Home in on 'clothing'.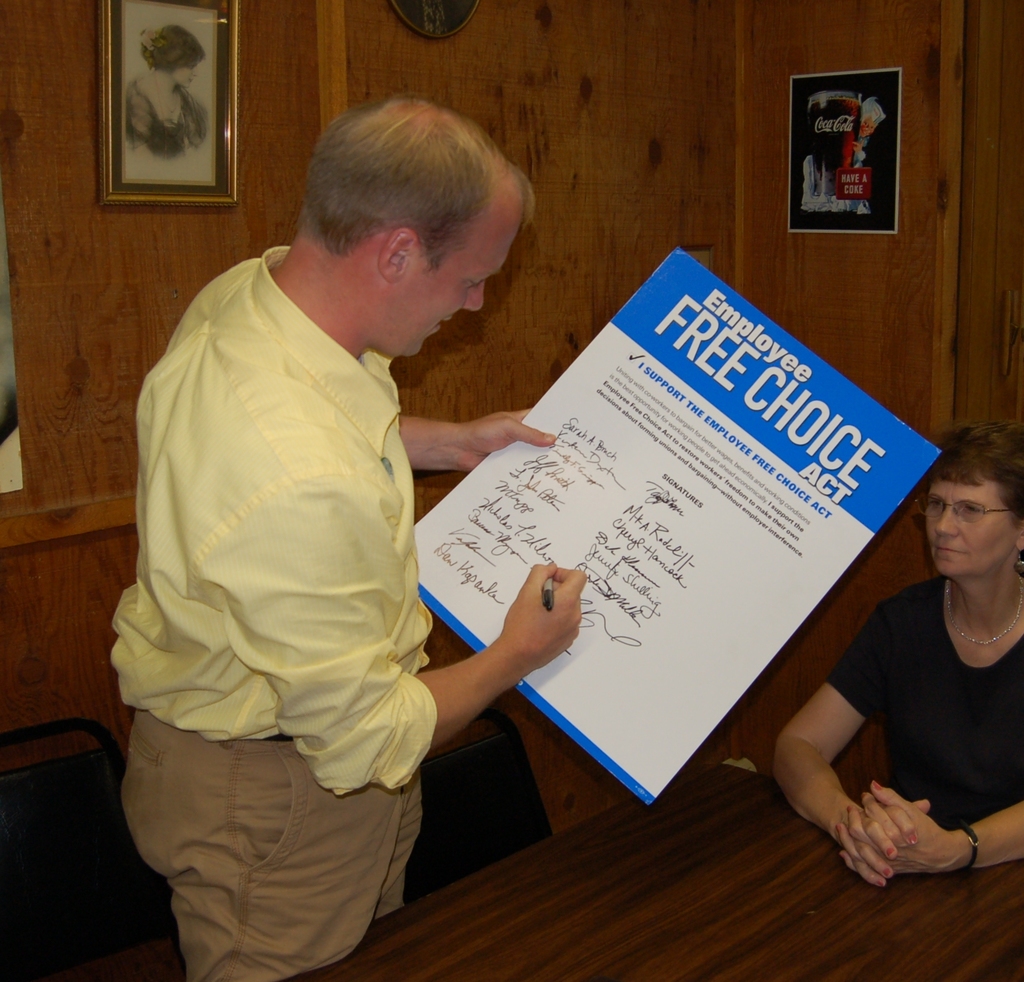
Homed in at box(824, 572, 1023, 819).
